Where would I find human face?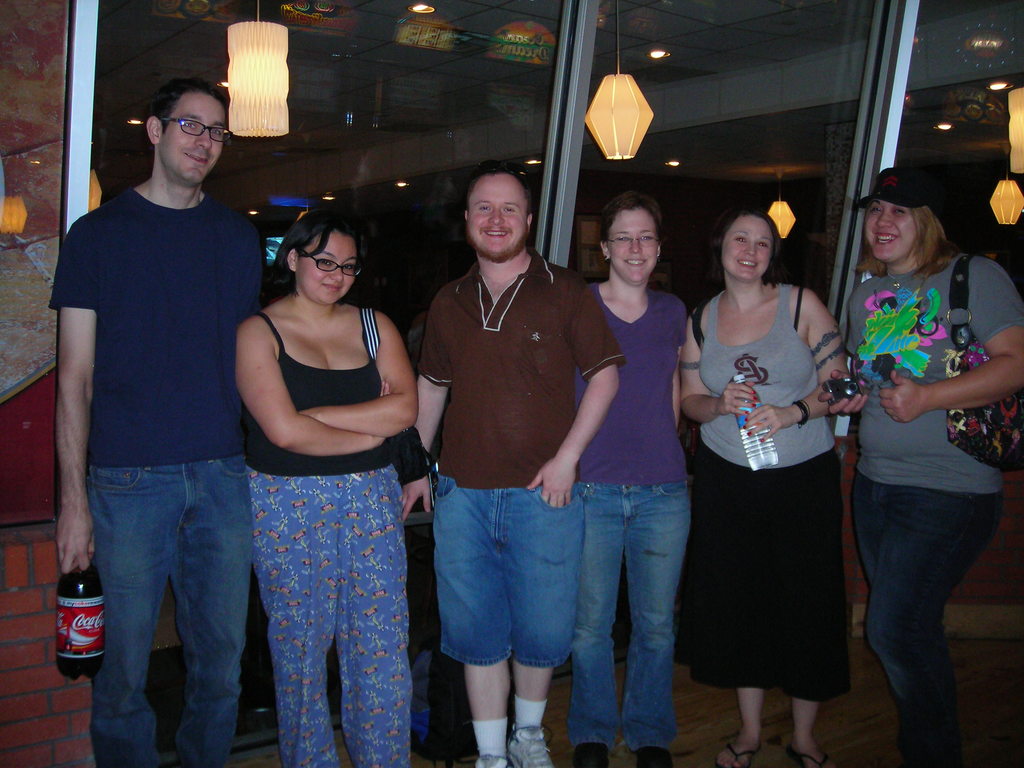
At [left=608, top=209, right=660, bottom=285].
